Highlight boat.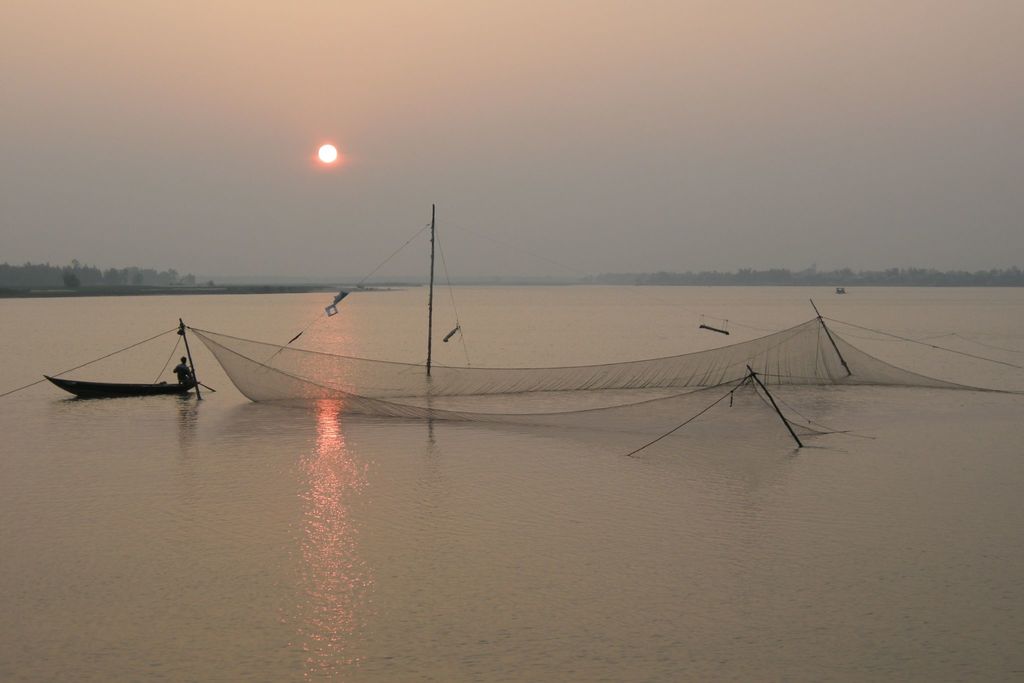
Highlighted region: crop(44, 330, 218, 410).
